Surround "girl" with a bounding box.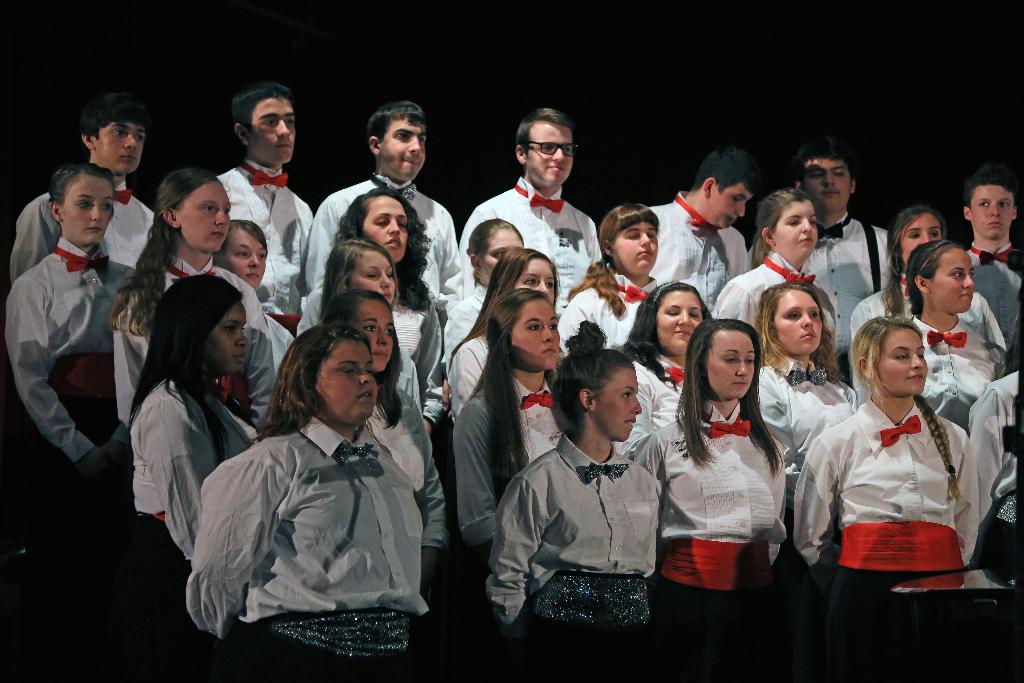
bbox(175, 321, 446, 682).
